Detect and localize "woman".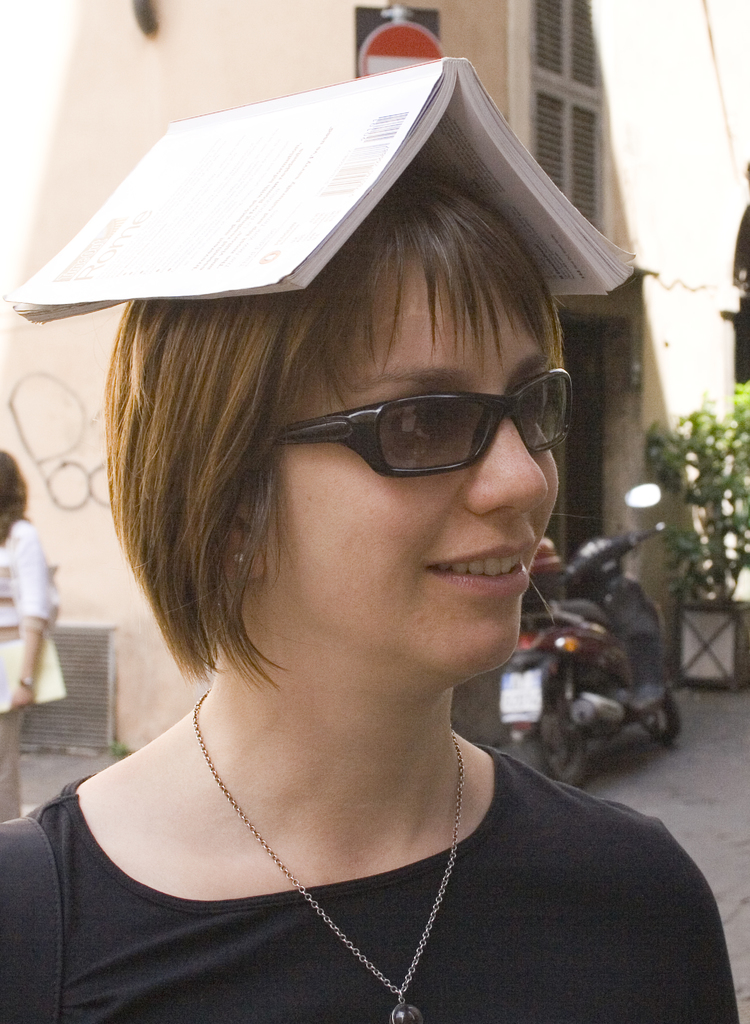
Localized at <box>3,150,749,1023</box>.
